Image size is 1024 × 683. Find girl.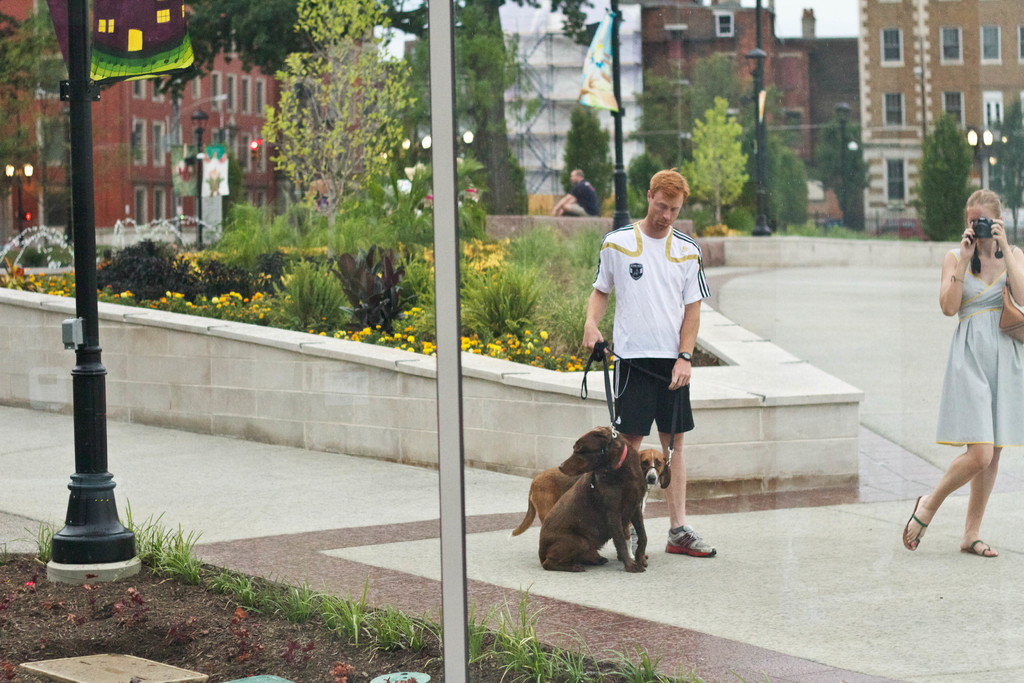
bbox=[903, 192, 1023, 555].
